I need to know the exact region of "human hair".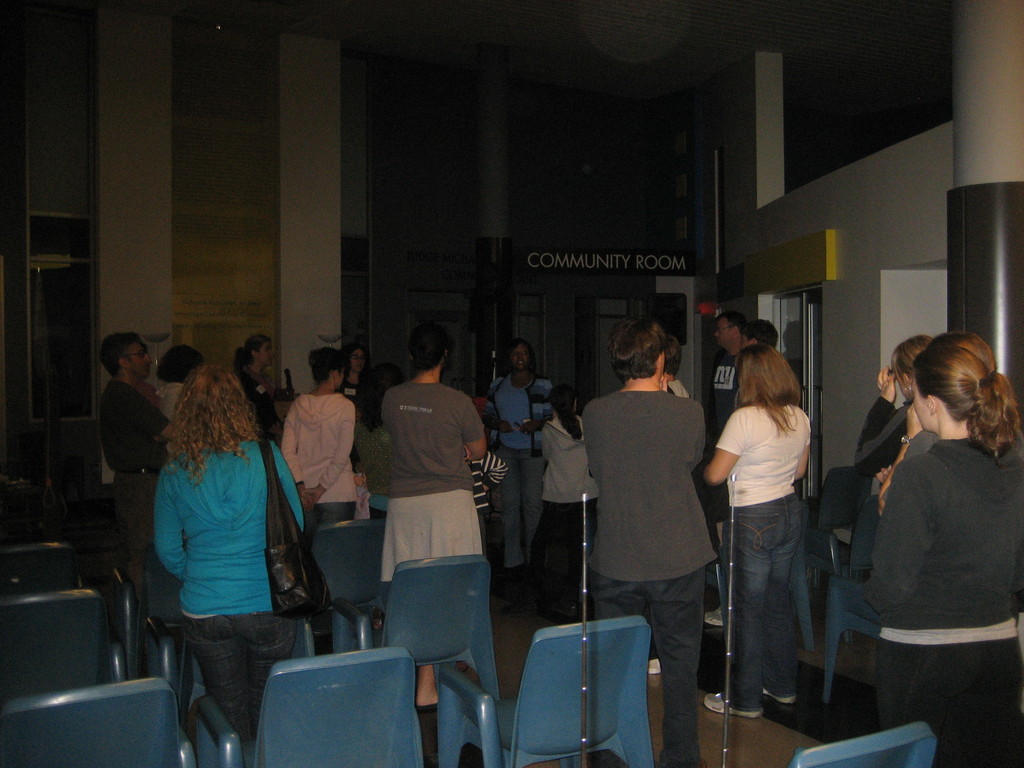
Region: (left=744, top=323, right=778, bottom=347).
